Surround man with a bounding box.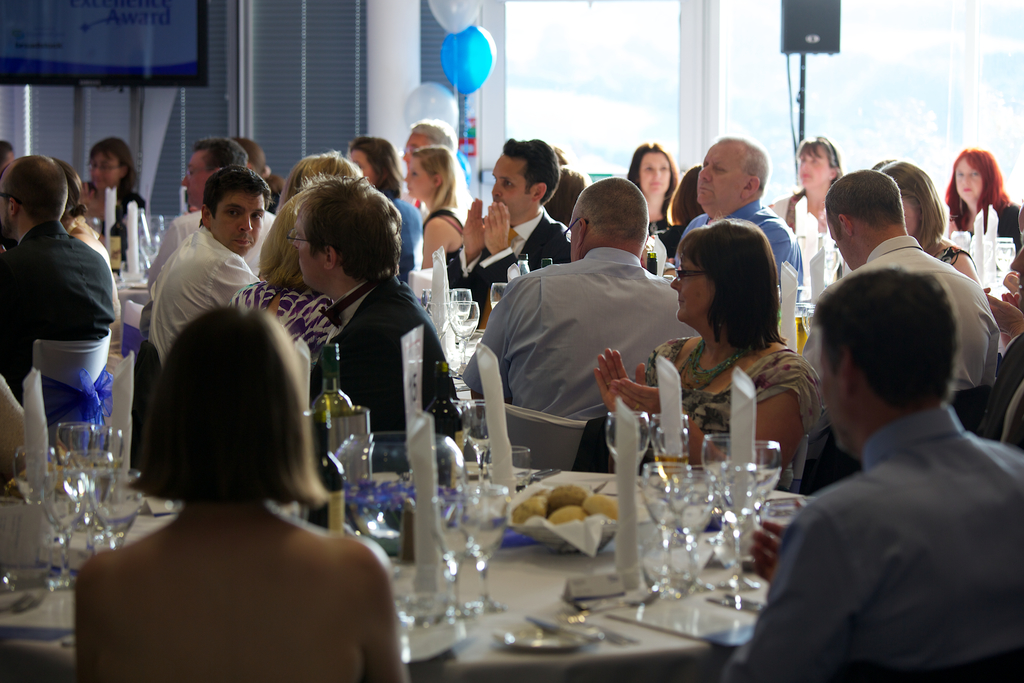
[left=286, top=177, right=468, bottom=446].
